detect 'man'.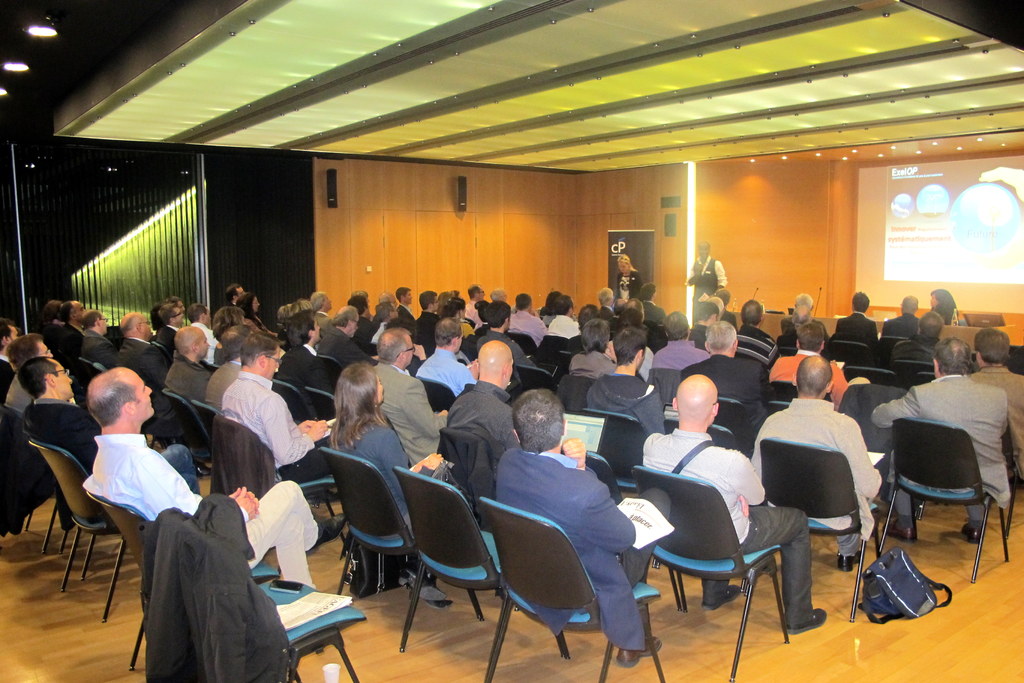
Detected at 506, 294, 543, 347.
